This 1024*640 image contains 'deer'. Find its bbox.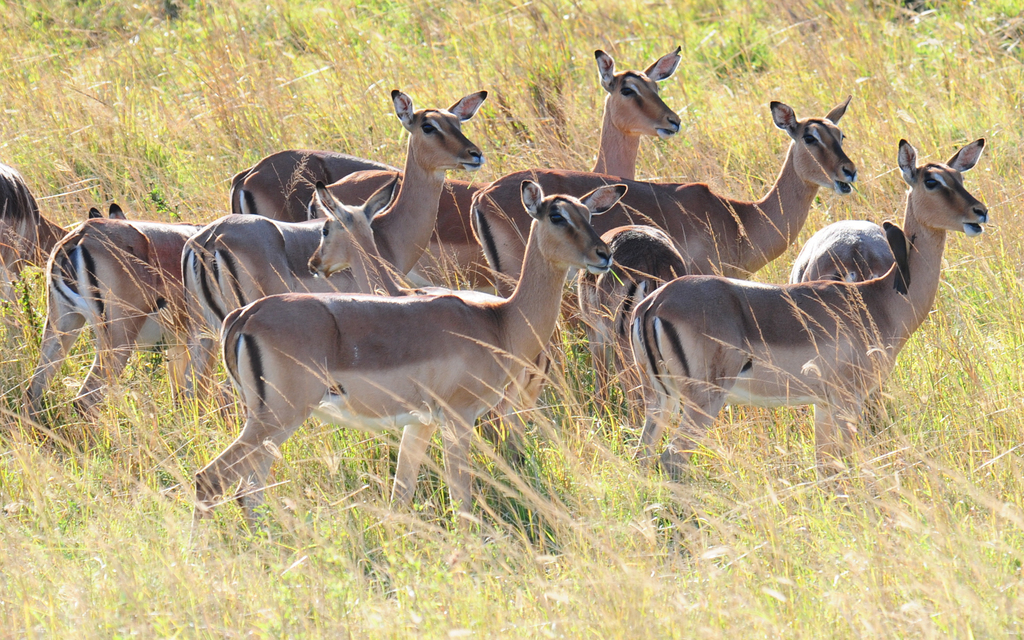
box(791, 219, 896, 285).
